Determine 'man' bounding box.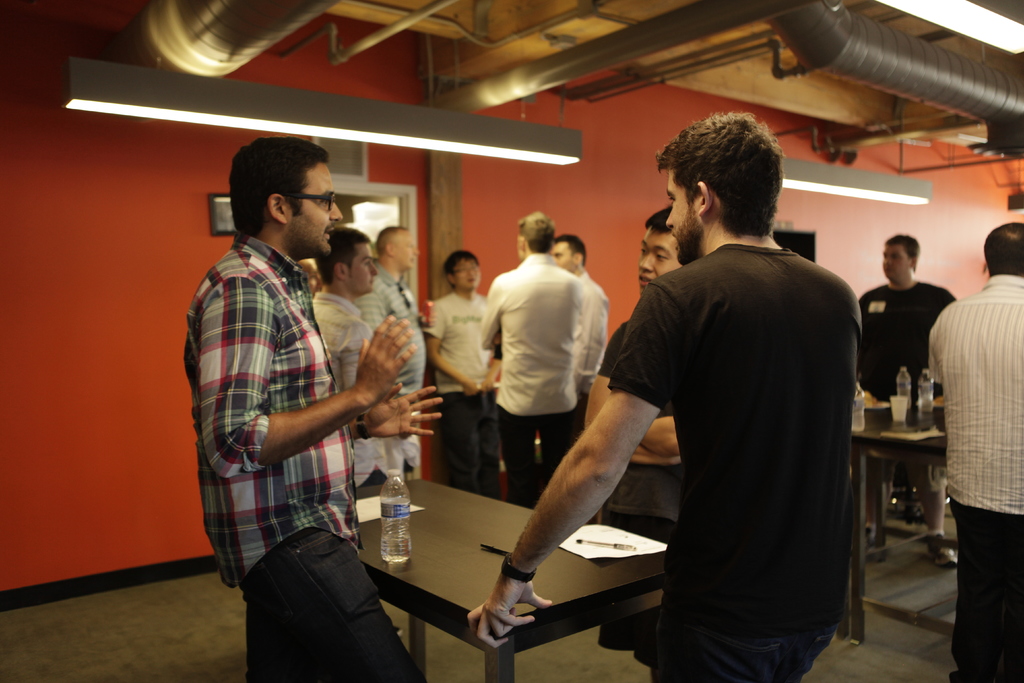
Determined: <region>548, 234, 612, 417</region>.
